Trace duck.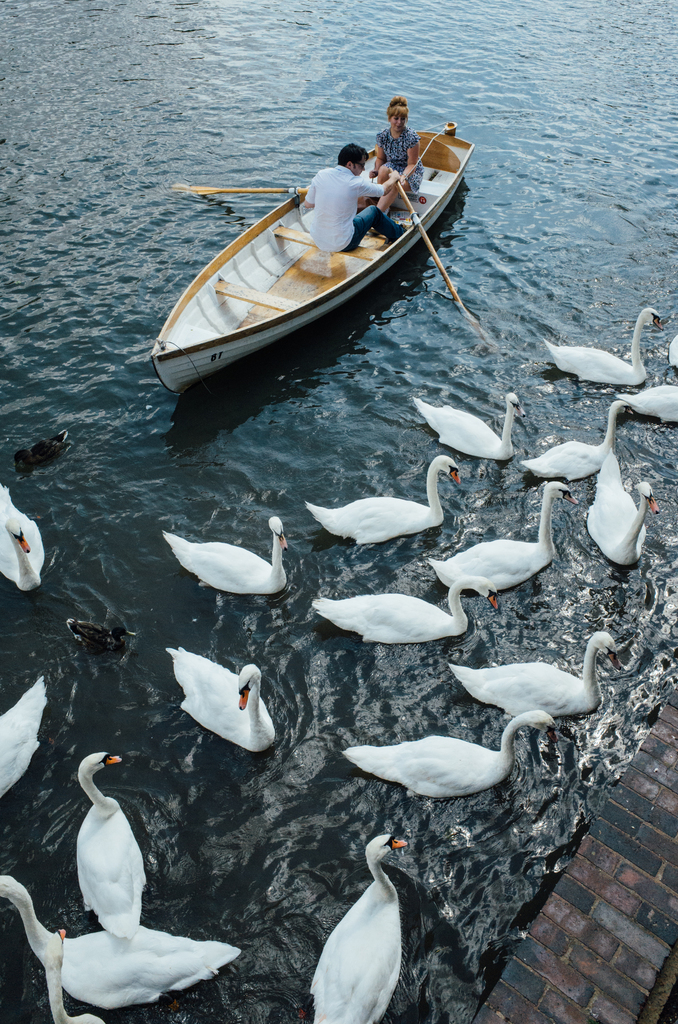
Traced to bbox=(42, 925, 122, 1023).
